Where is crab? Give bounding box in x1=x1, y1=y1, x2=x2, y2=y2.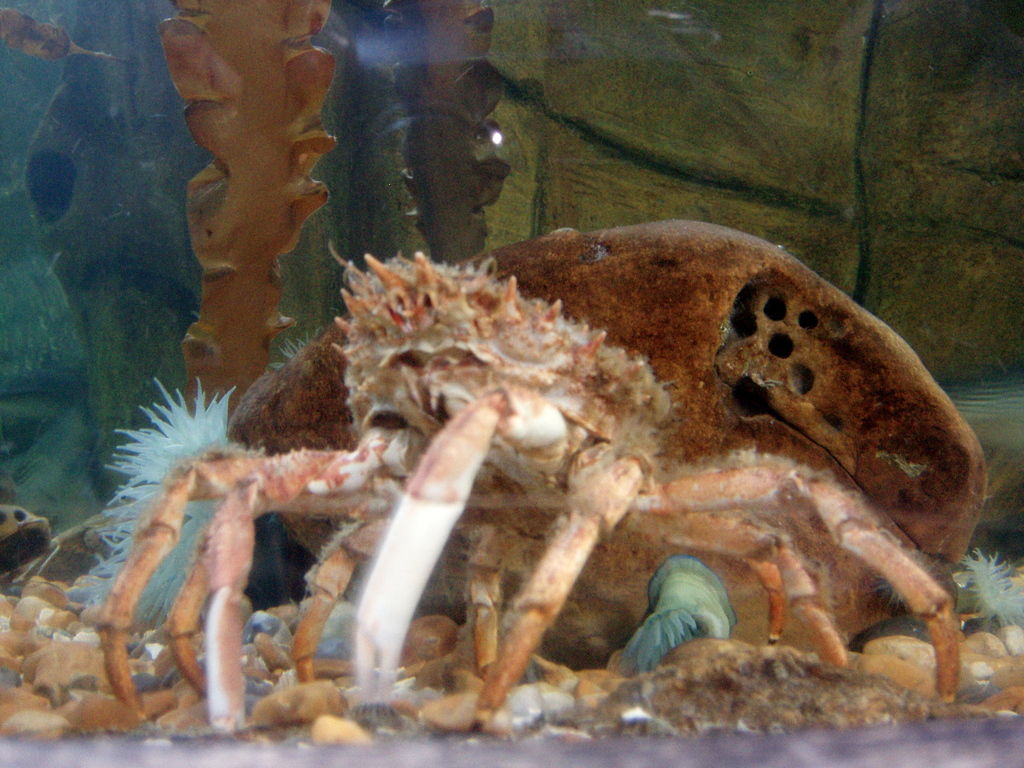
x1=113, y1=219, x2=999, y2=749.
